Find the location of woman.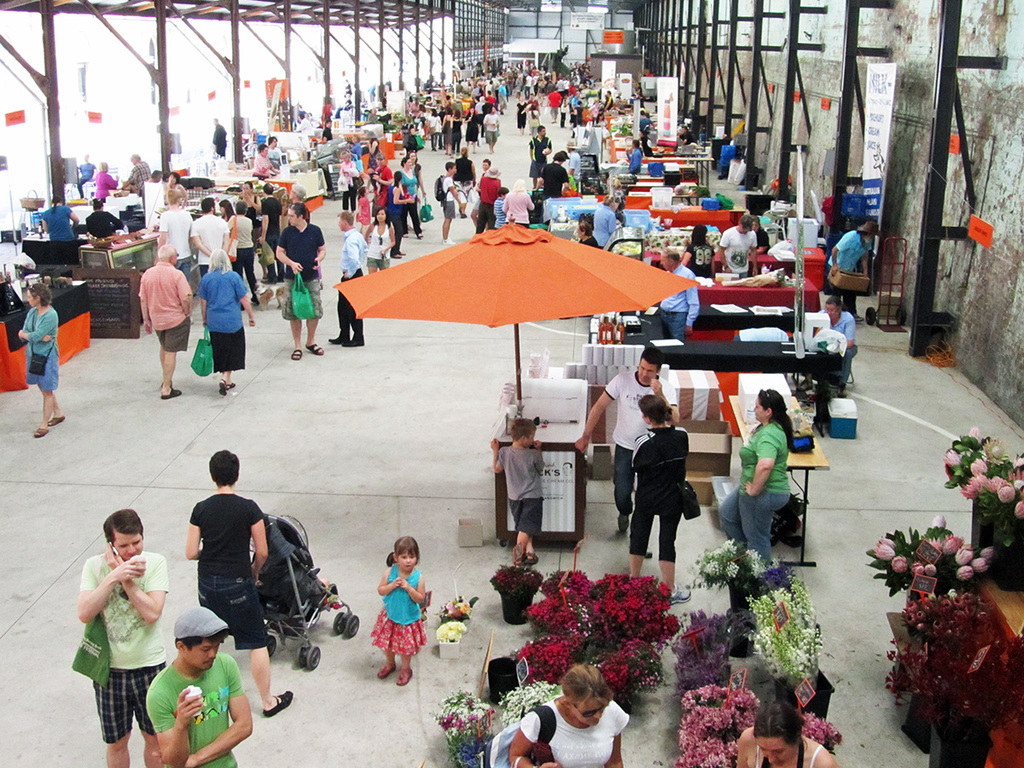
Location: x1=723, y1=384, x2=817, y2=570.
